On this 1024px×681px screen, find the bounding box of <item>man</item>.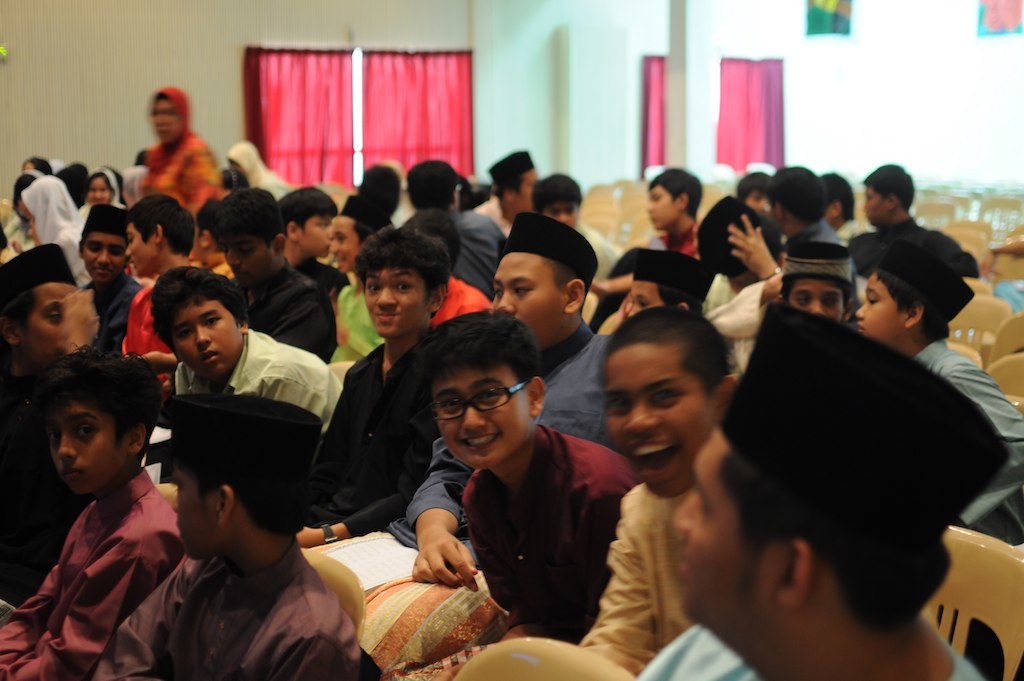
Bounding box: [771,235,855,329].
